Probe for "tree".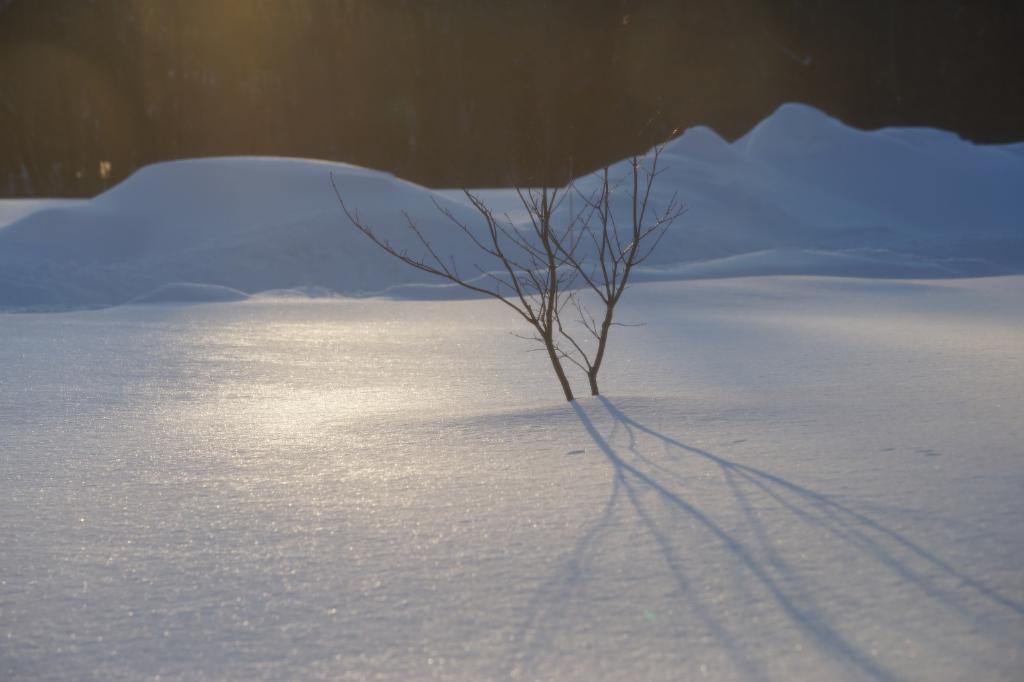
Probe result: (left=524, top=94, right=696, bottom=404).
